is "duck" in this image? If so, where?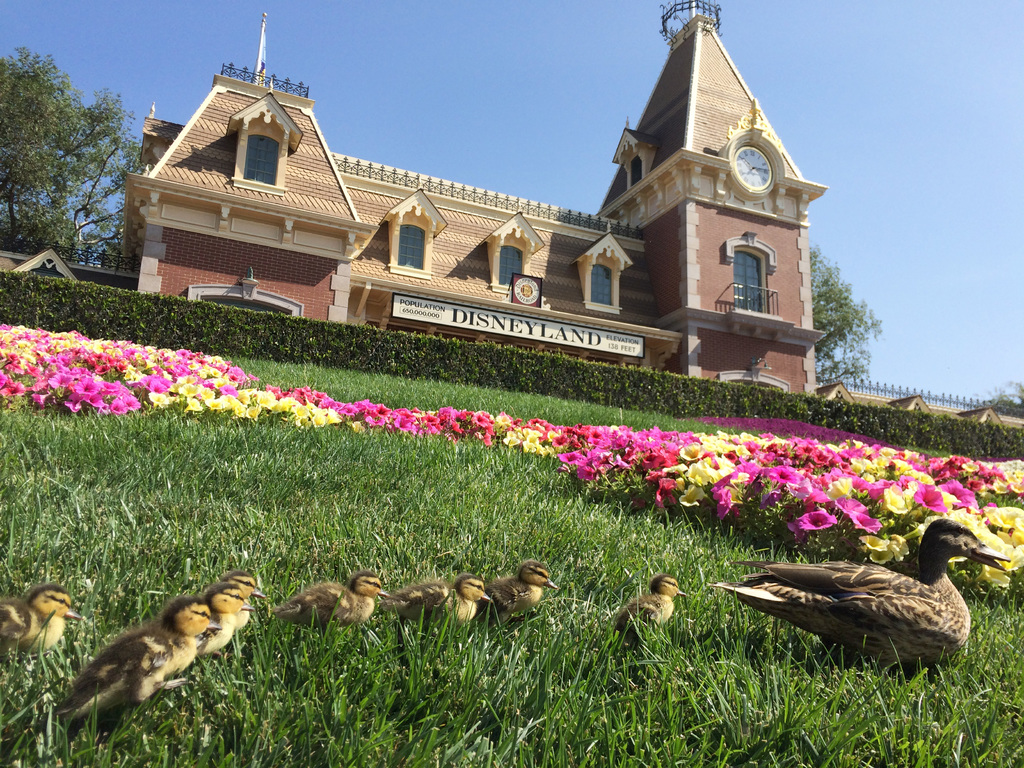
Yes, at bbox=[213, 569, 268, 622].
